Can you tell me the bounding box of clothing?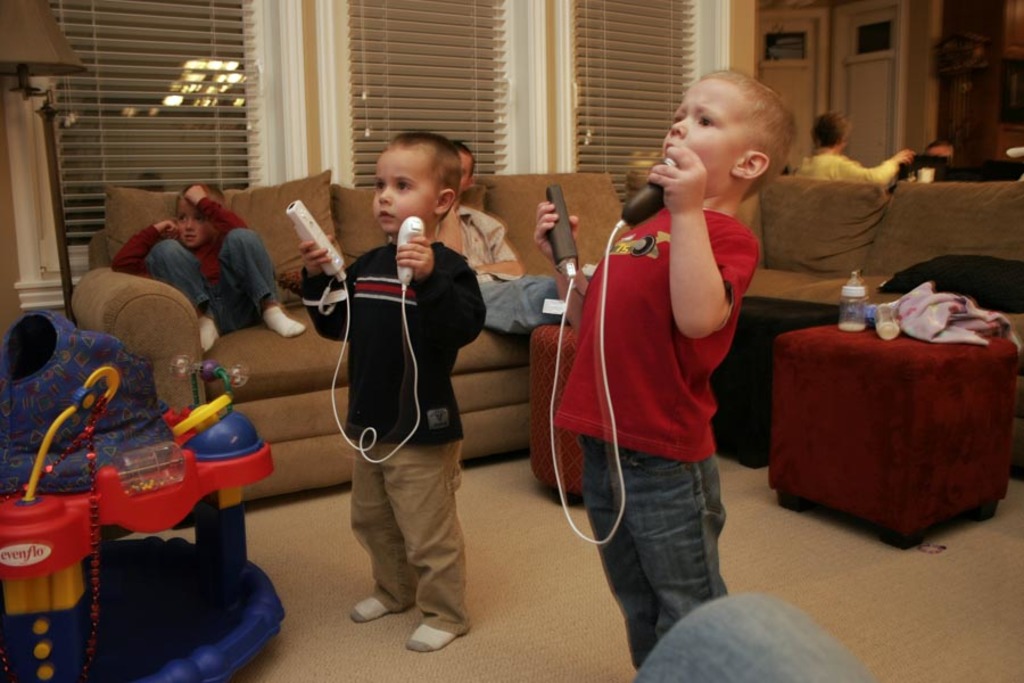
detection(794, 156, 900, 190).
